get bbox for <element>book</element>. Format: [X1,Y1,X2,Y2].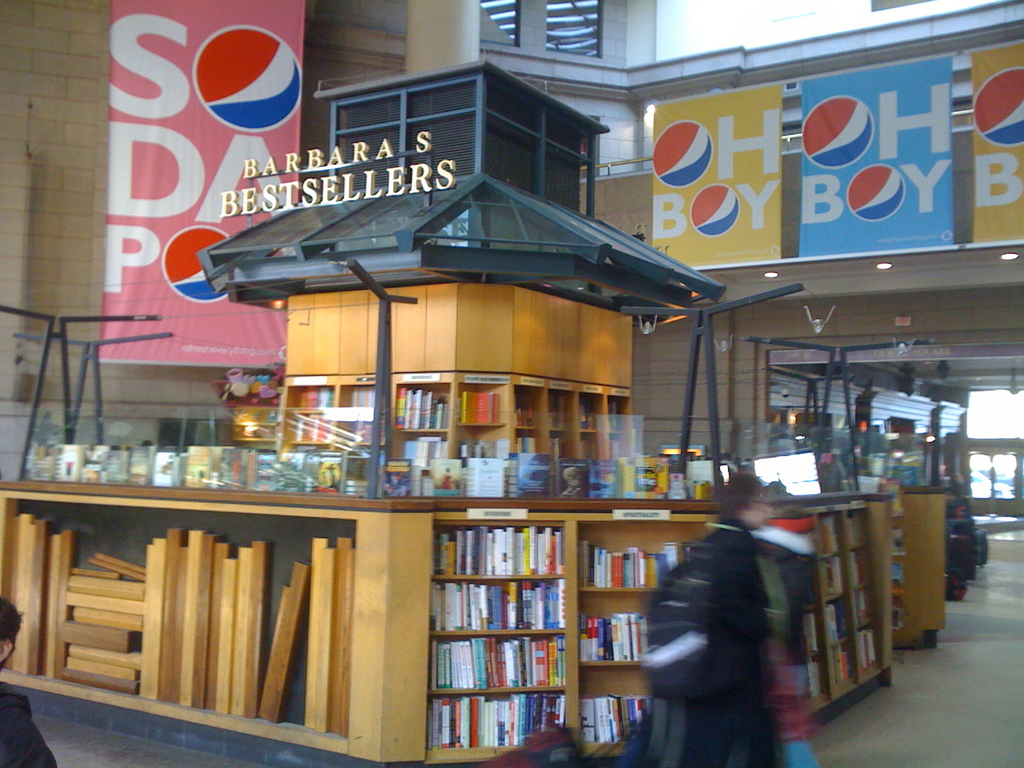
[592,448,618,500].
